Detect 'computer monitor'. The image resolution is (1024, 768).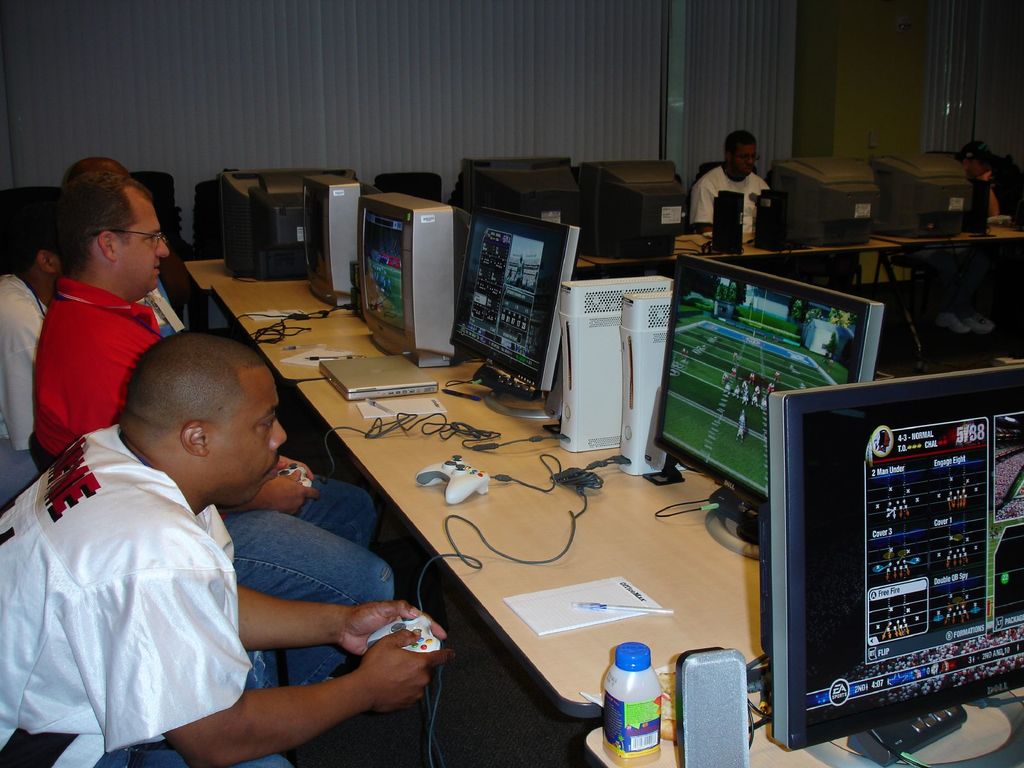
left=358, top=191, right=474, bottom=365.
